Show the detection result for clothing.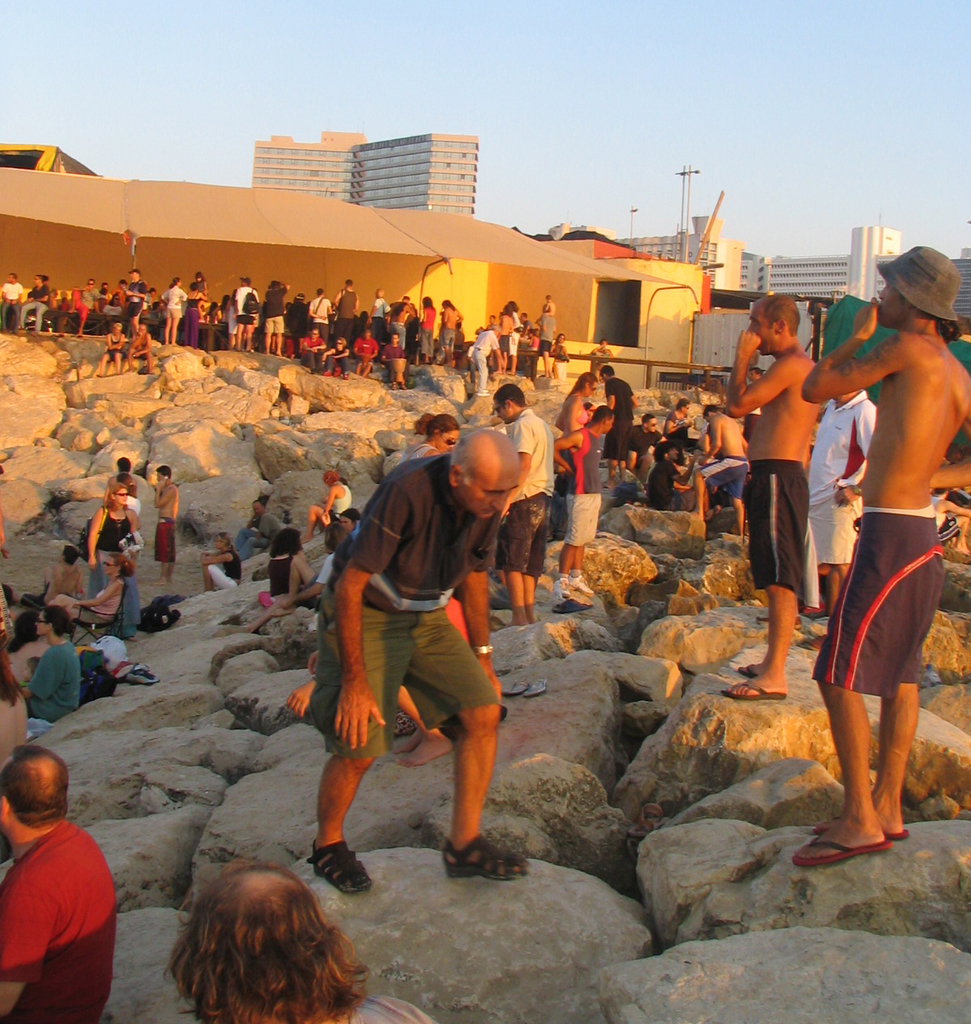
<box>82,587,119,627</box>.
